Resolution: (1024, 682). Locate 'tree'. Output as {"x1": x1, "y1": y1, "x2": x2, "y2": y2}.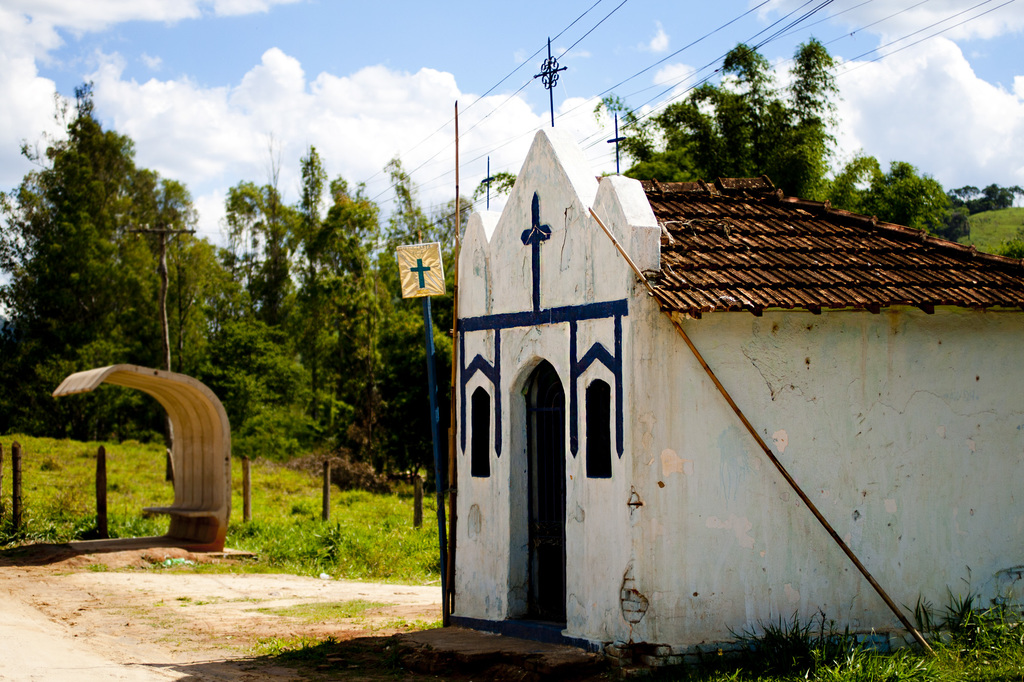
{"x1": 0, "y1": 79, "x2": 195, "y2": 428}.
